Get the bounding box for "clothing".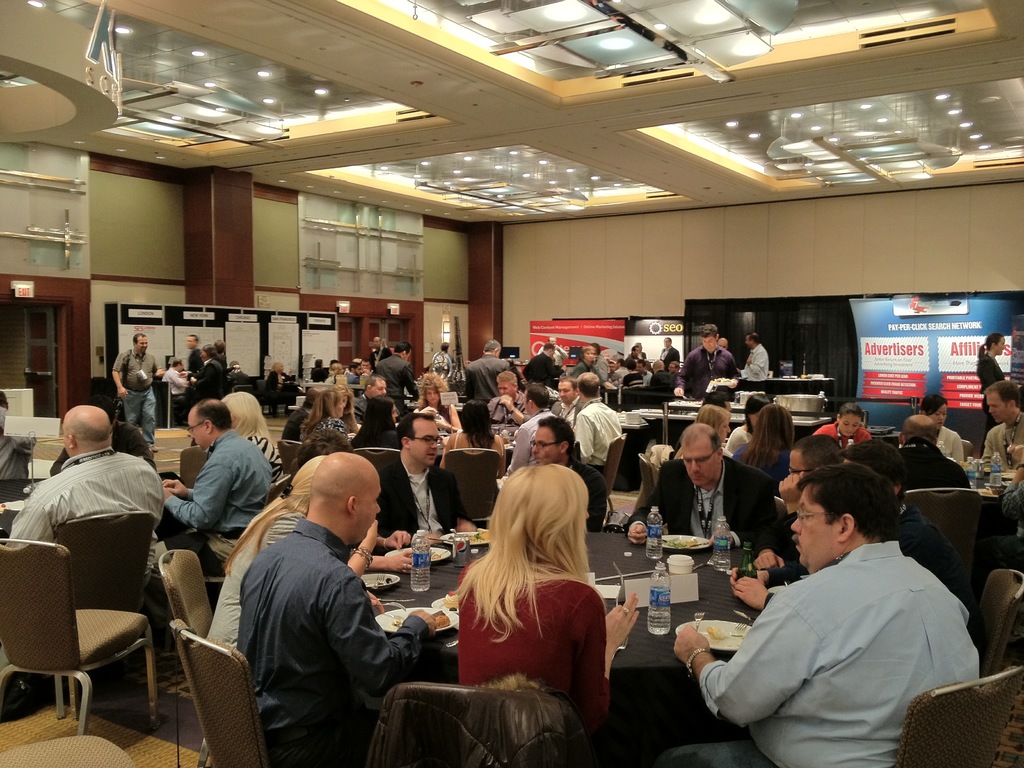
684:347:733:401.
